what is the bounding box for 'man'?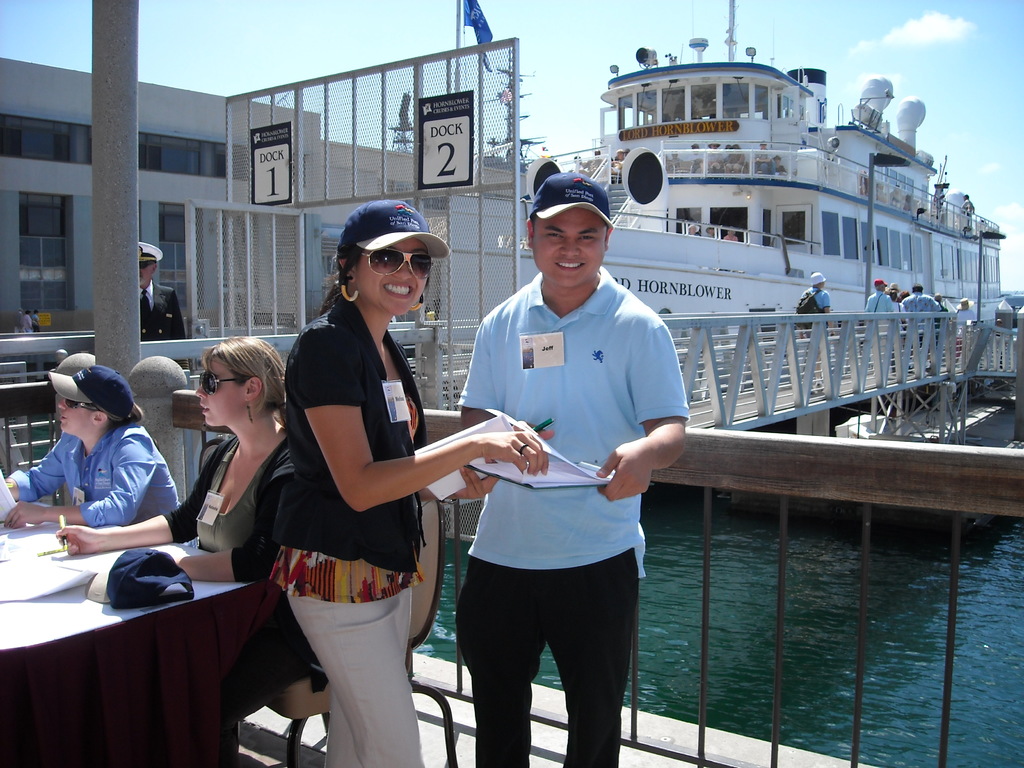
l=861, t=282, r=905, b=390.
